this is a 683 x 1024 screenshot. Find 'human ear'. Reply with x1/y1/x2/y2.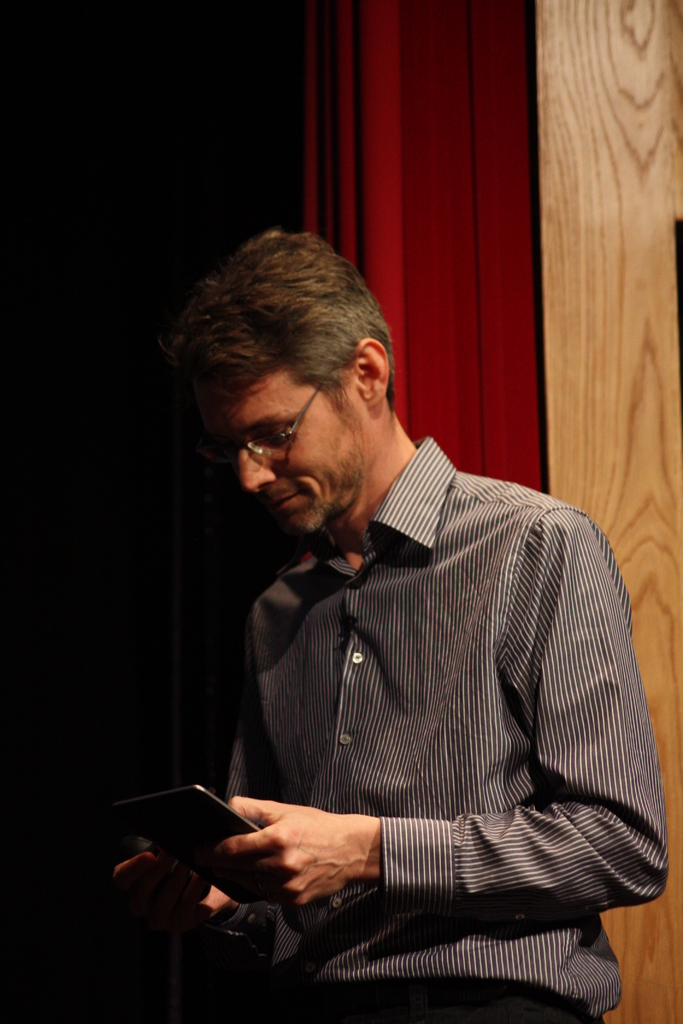
358/339/390/410.
